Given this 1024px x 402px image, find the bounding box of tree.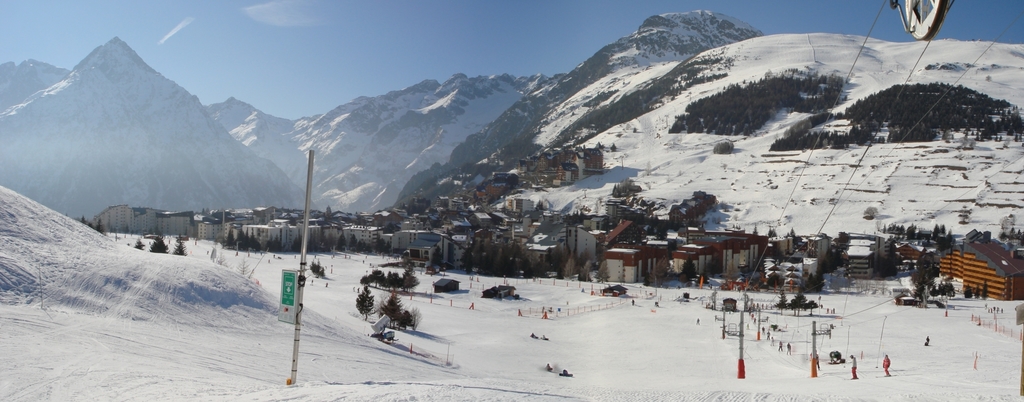
left=380, top=293, right=399, bottom=328.
